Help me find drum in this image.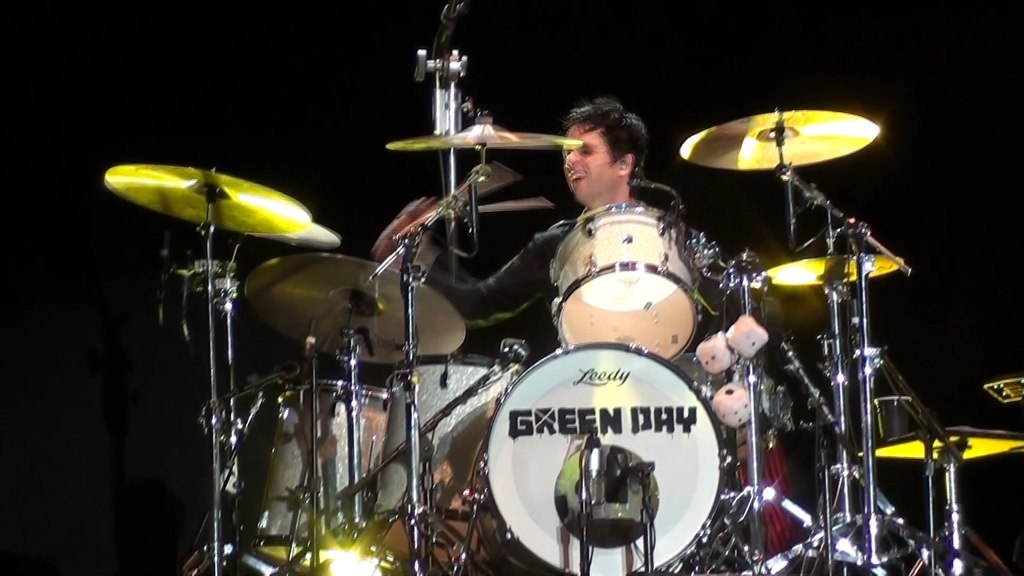
Found it: crop(361, 351, 528, 566).
